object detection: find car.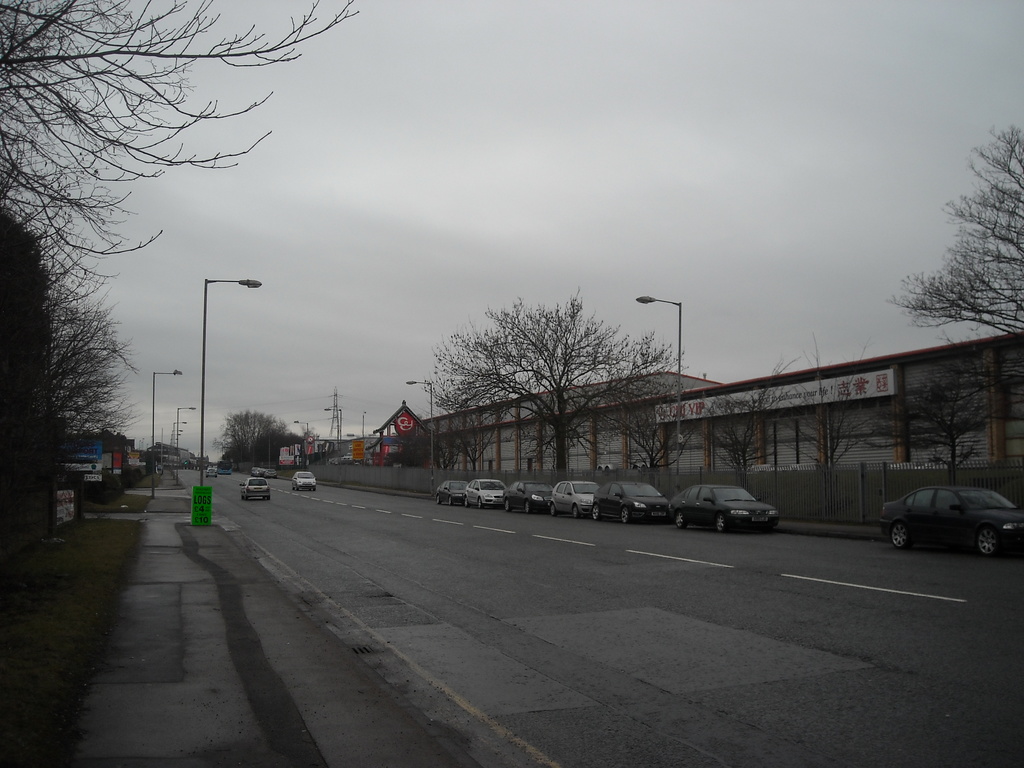
[250,468,260,476].
